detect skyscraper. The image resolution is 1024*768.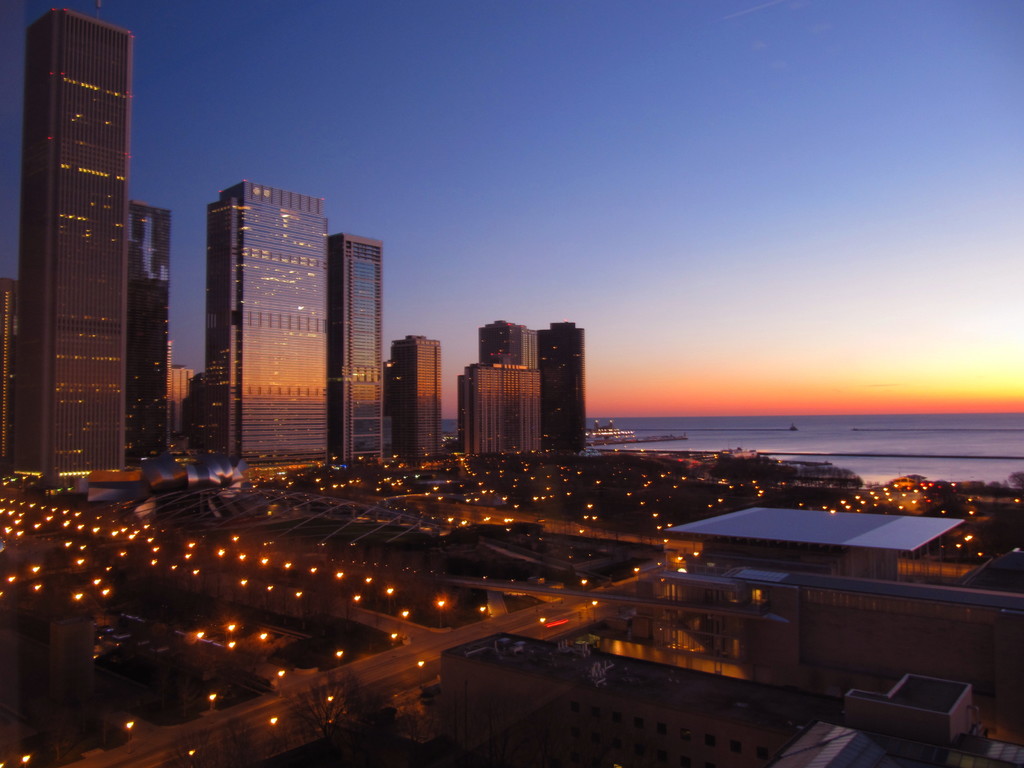
131/200/173/477.
